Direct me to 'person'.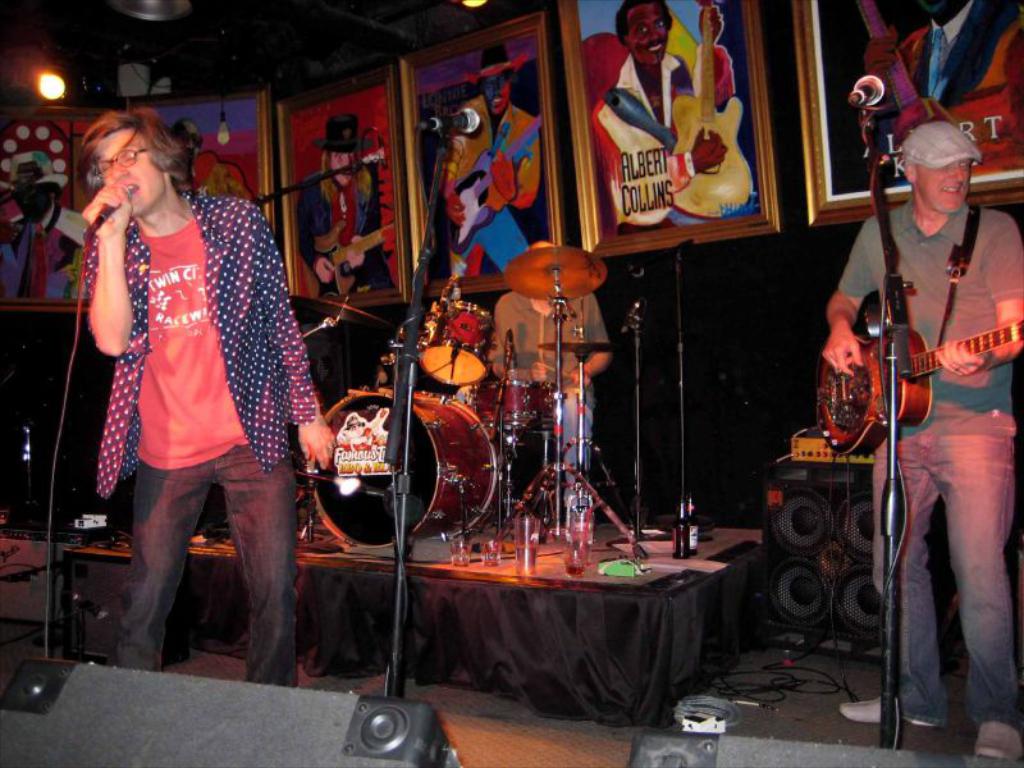
Direction: 78:104:339:686.
